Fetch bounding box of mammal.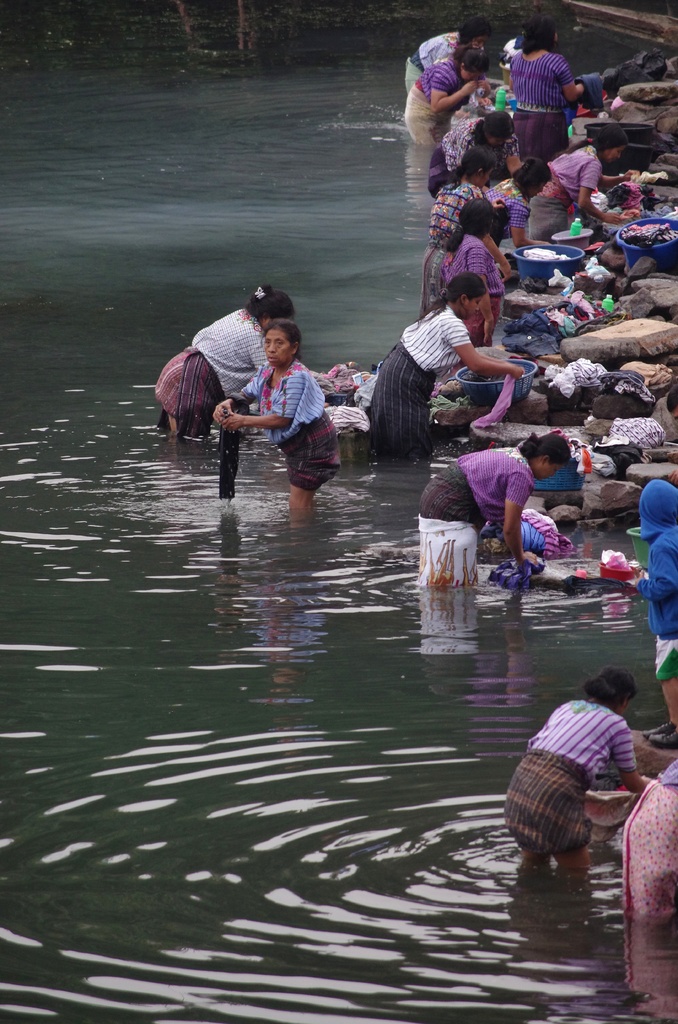
Bbox: (x1=214, y1=314, x2=341, y2=515).
